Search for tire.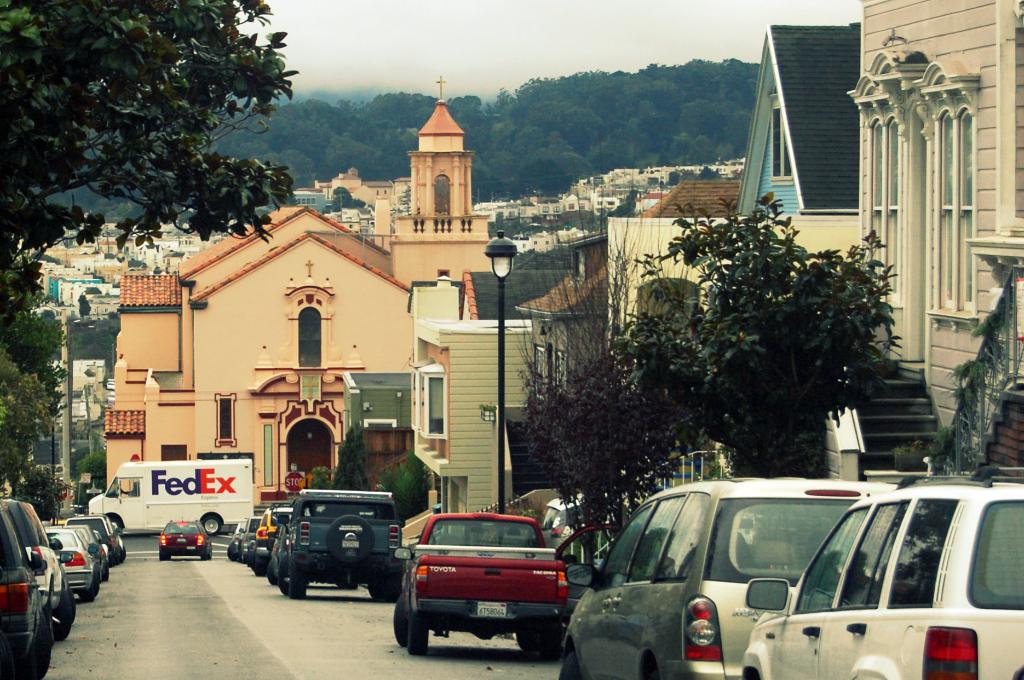
Found at left=86, top=564, right=103, bottom=605.
